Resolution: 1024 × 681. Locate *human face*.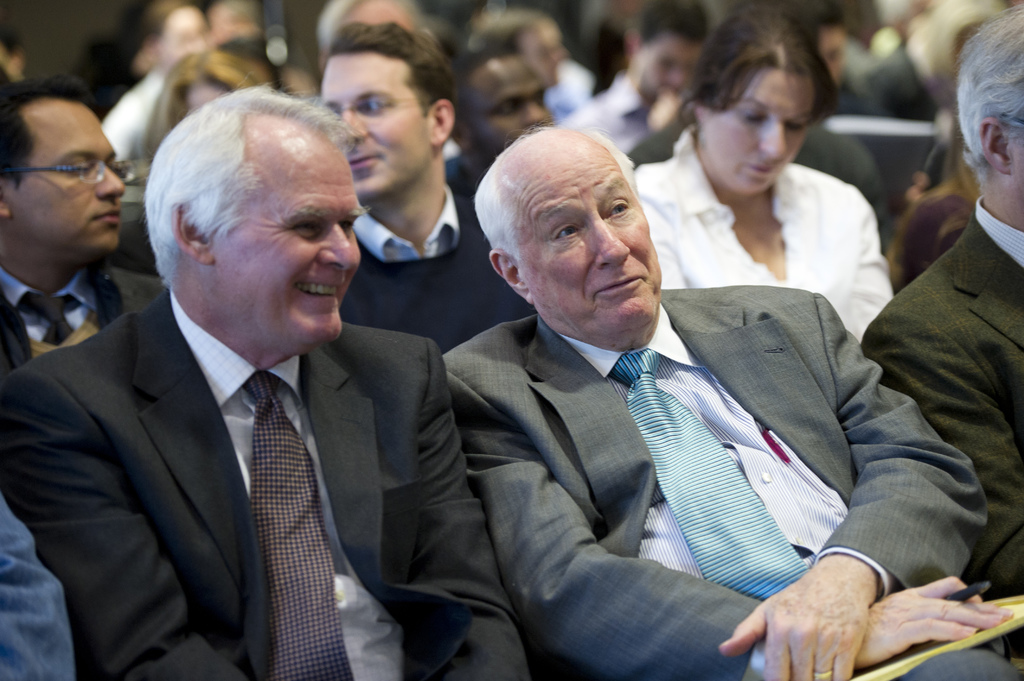
(left=467, top=54, right=545, bottom=148).
